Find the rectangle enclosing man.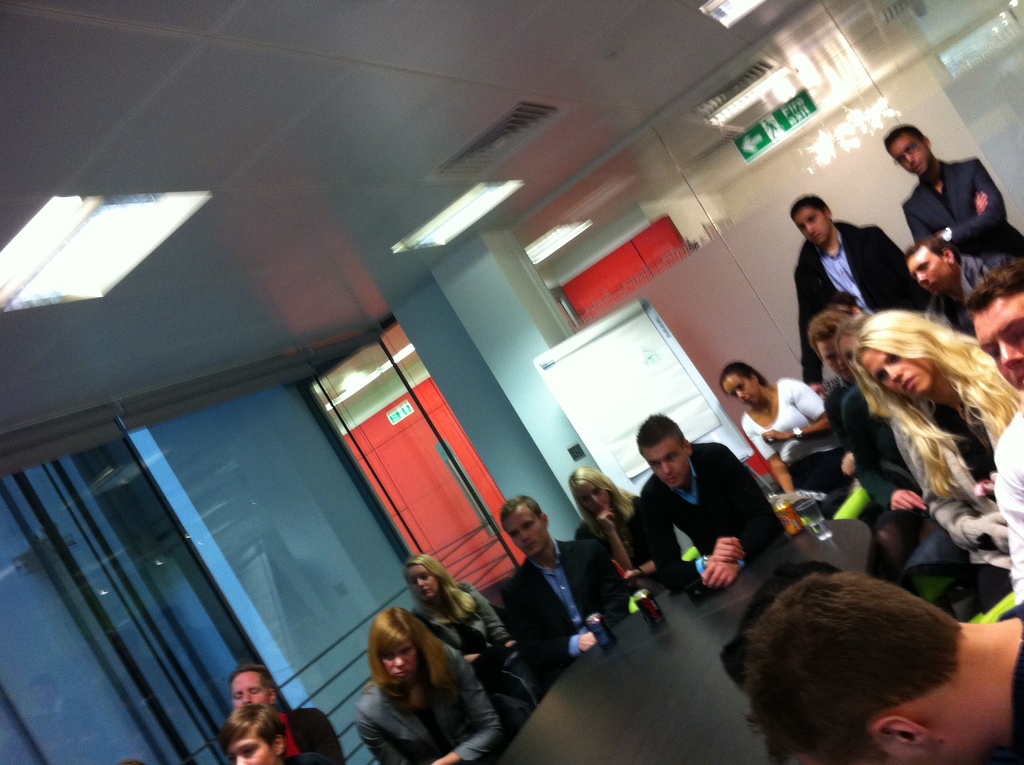
963:261:1023:599.
